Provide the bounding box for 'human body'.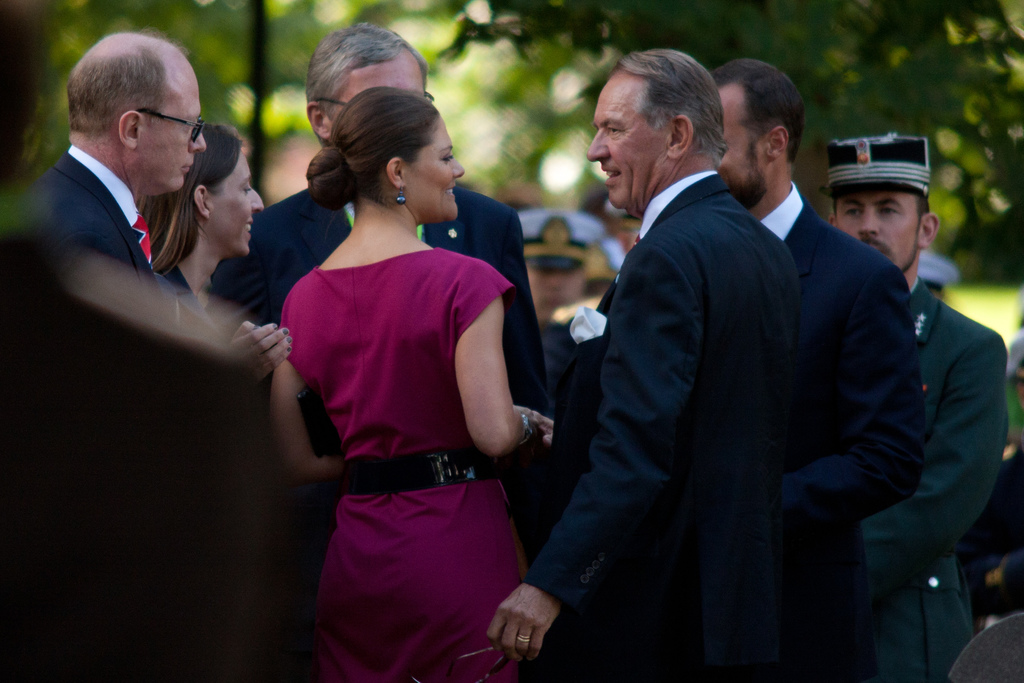
bbox=[9, 34, 205, 274].
